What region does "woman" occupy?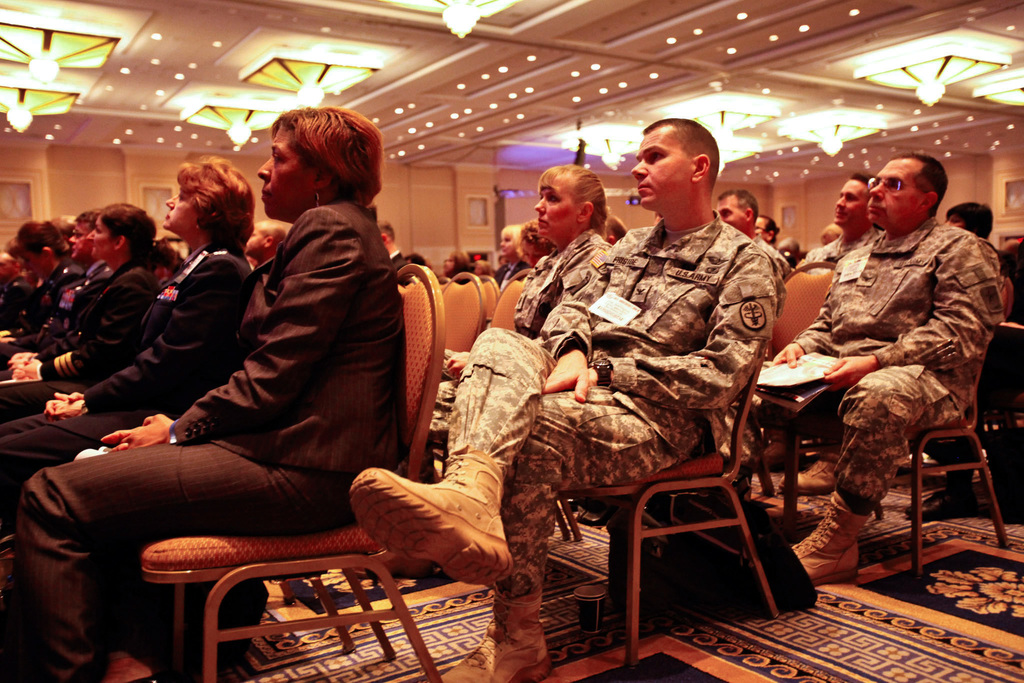
box(12, 106, 406, 682).
